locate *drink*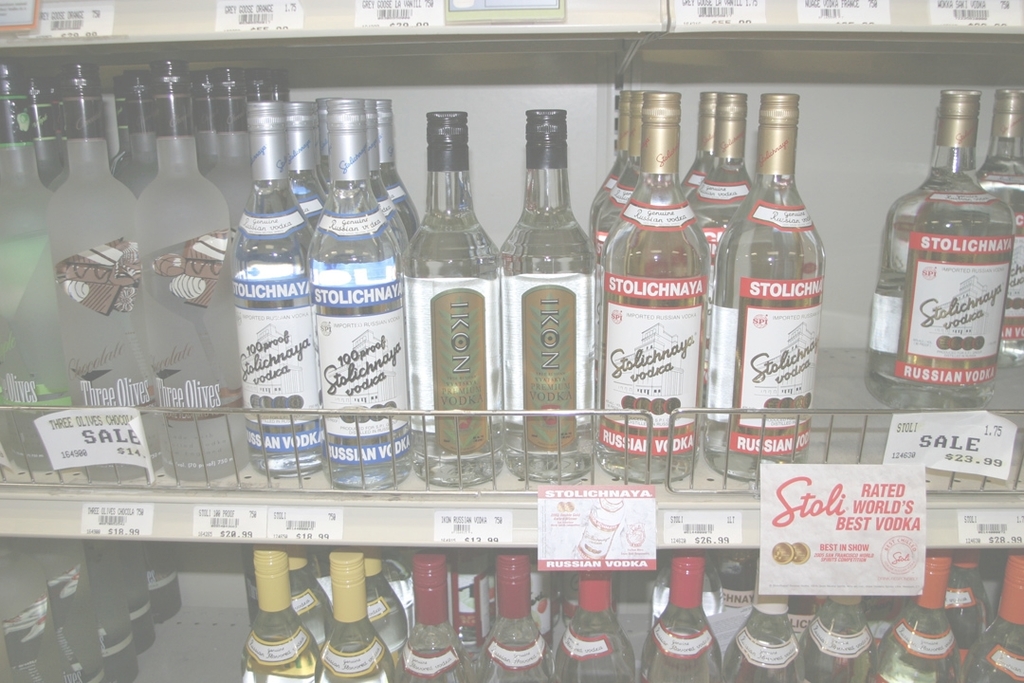
bbox=[557, 569, 636, 682]
